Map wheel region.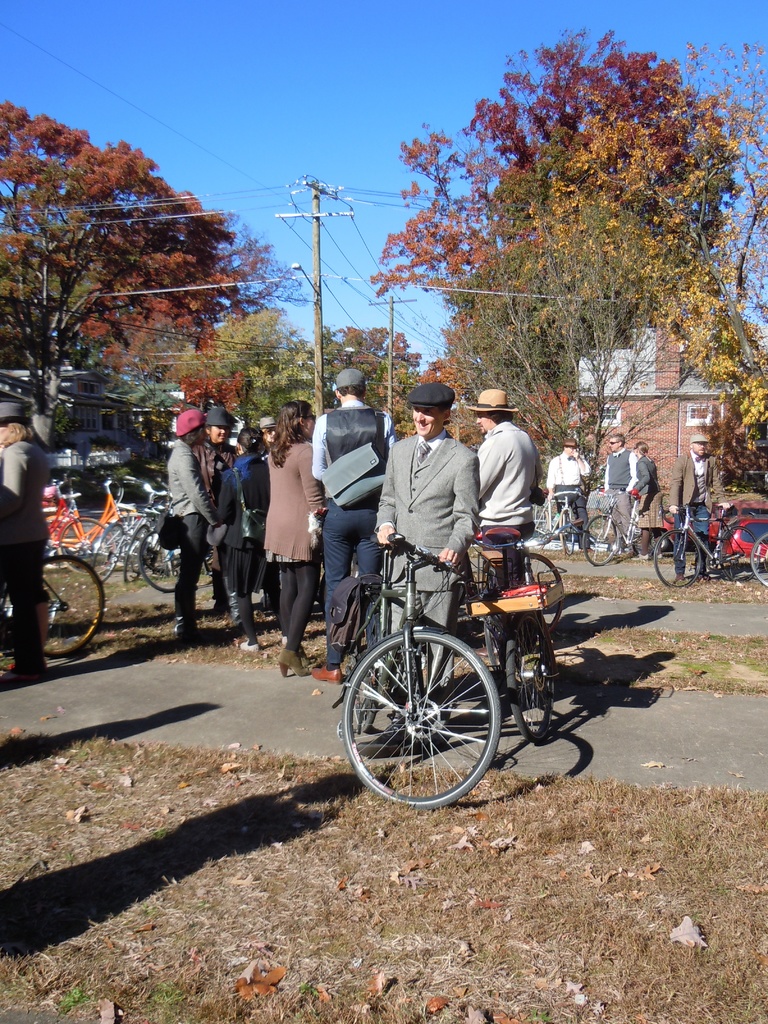
Mapped to box=[721, 526, 762, 580].
